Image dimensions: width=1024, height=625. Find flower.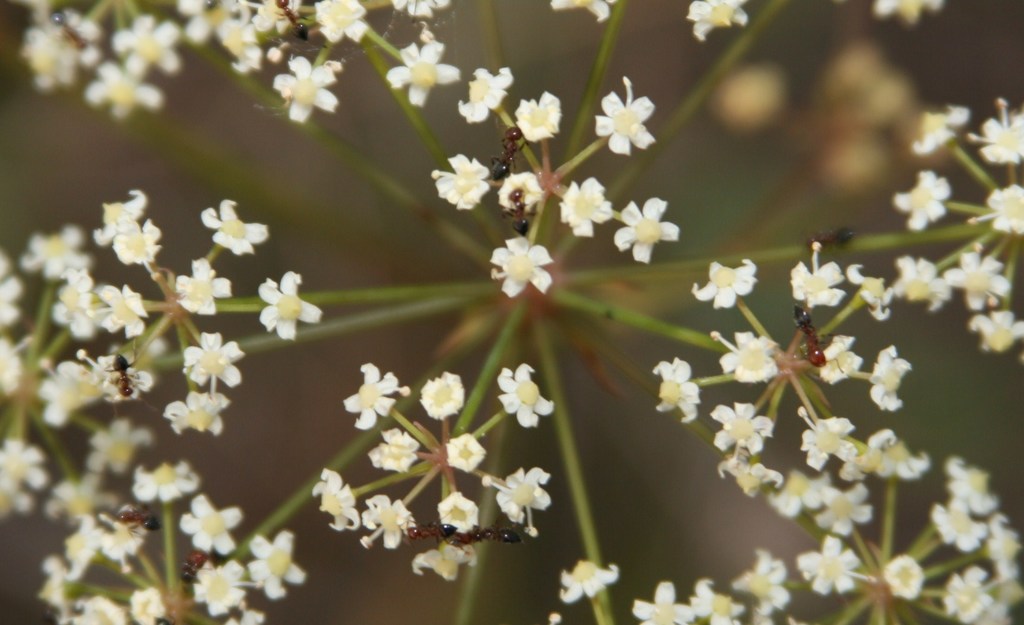
box(341, 361, 410, 428).
